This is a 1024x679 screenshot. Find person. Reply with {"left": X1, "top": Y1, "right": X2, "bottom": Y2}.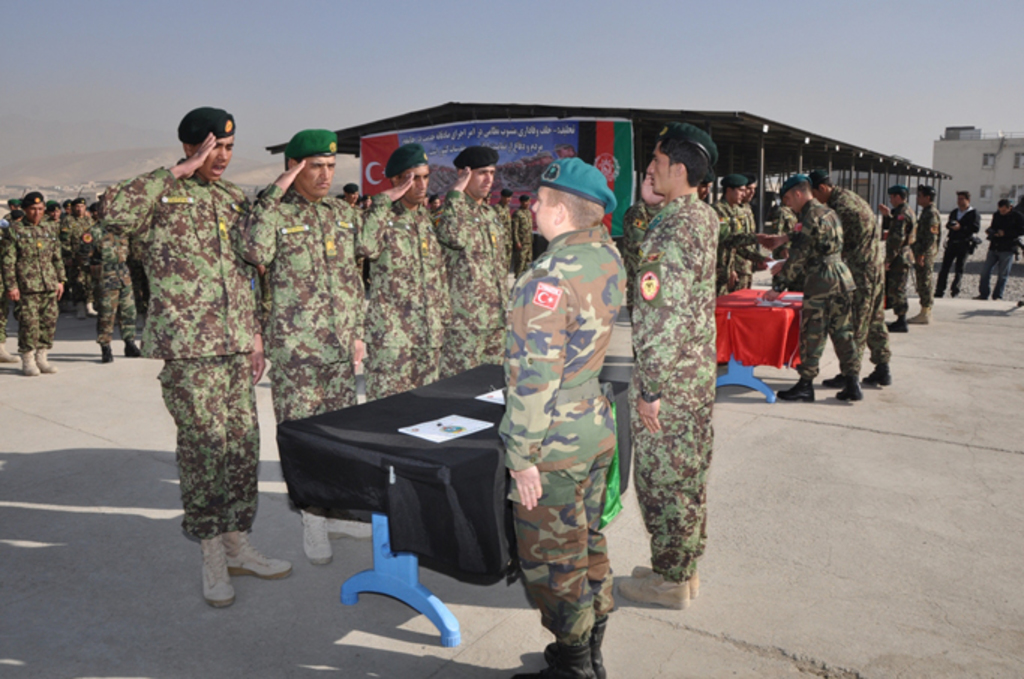
{"left": 909, "top": 187, "right": 940, "bottom": 324}.
